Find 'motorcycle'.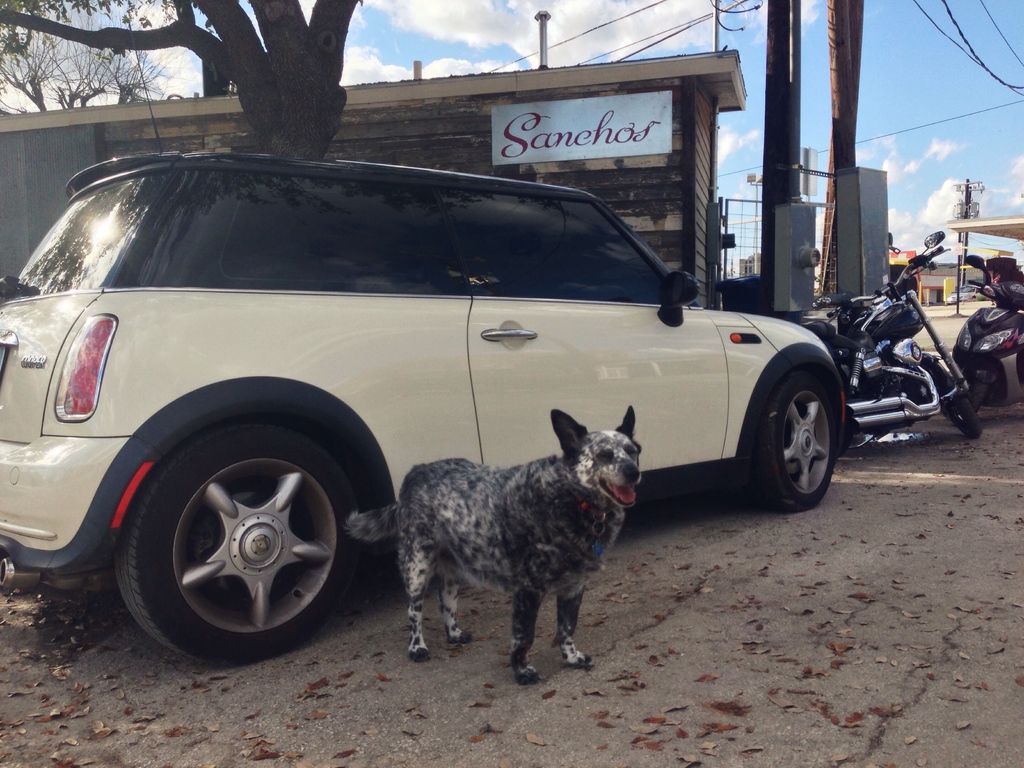
802:232:983:448.
